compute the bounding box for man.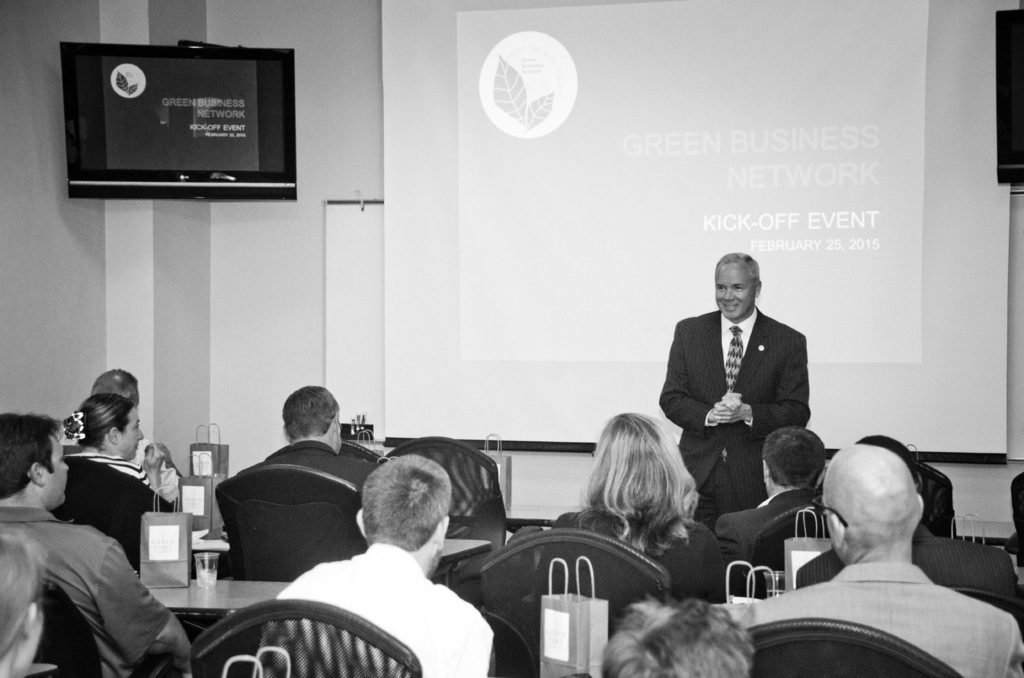
region(275, 452, 494, 677).
